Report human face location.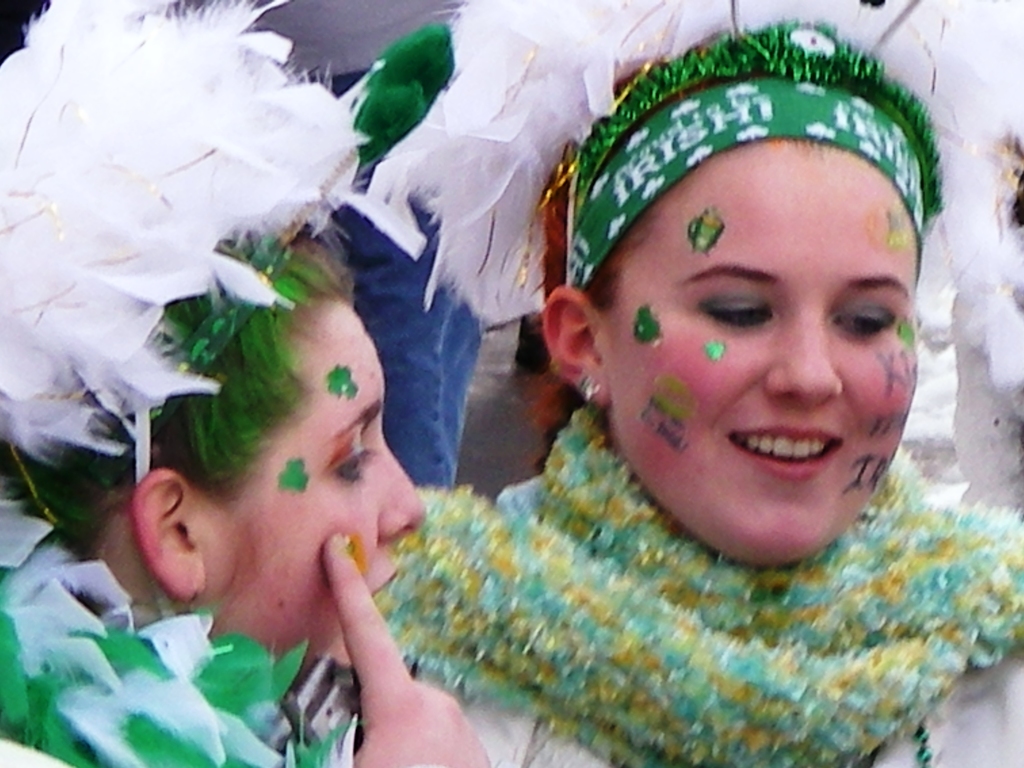
Report: locate(604, 137, 917, 566).
